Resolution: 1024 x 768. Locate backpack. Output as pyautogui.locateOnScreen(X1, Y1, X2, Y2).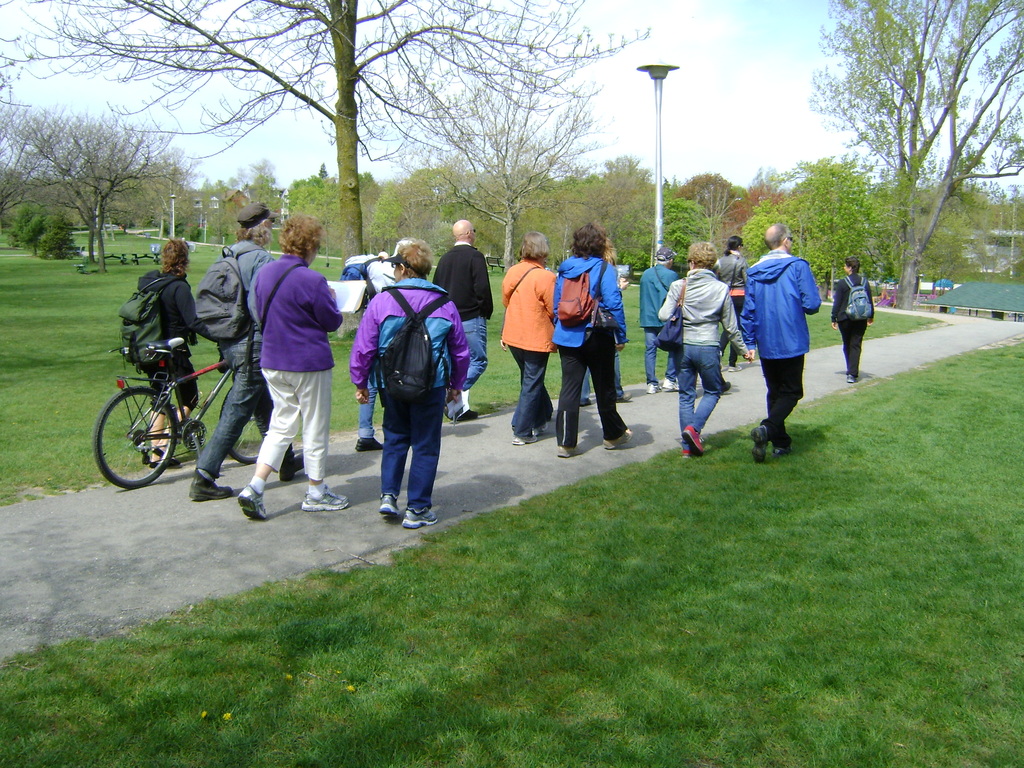
pyautogui.locateOnScreen(188, 245, 269, 385).
